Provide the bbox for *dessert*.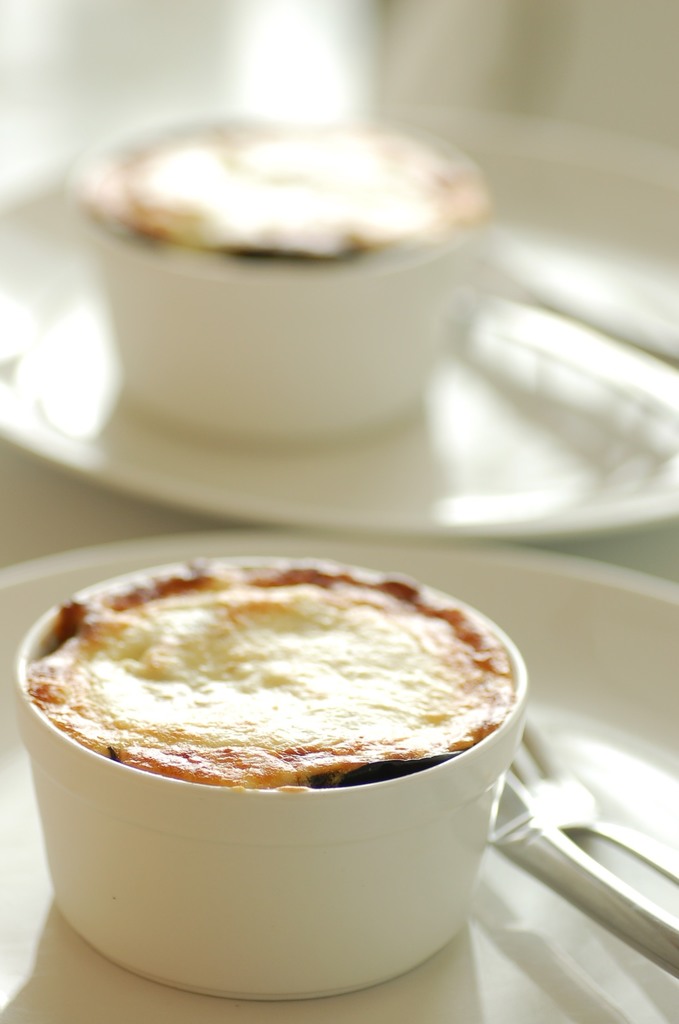
Rect(10, 572, 528, 879).
